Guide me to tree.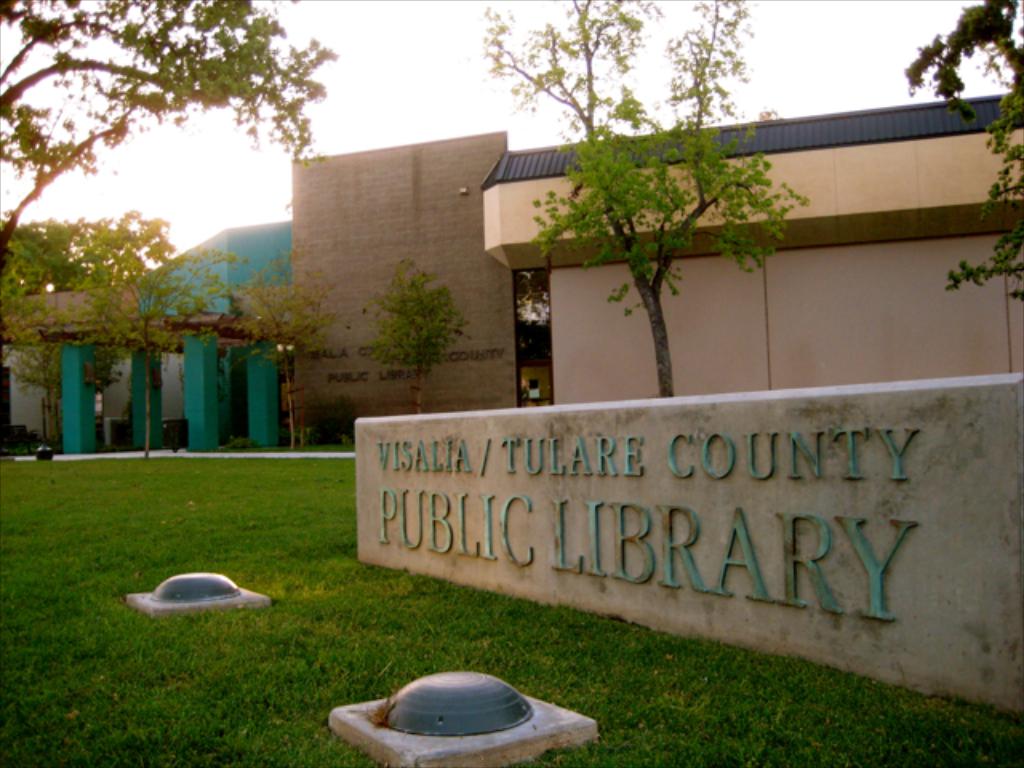
Guidance: (left=222, top=272, right=347, bottom=454).
